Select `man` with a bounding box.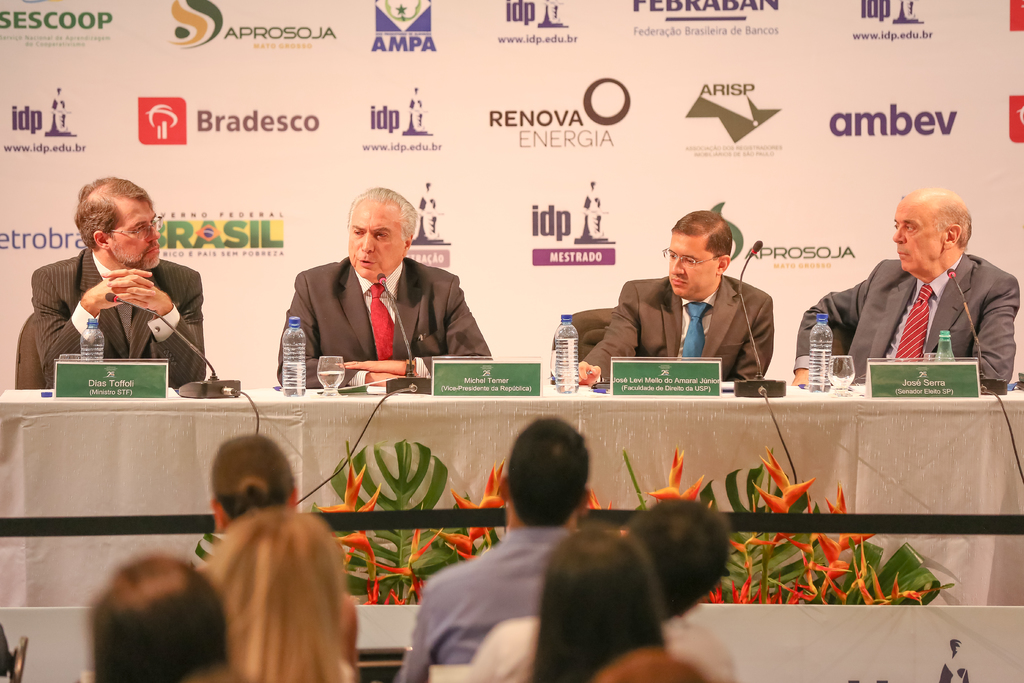
(788, 188, 1021, 390).
